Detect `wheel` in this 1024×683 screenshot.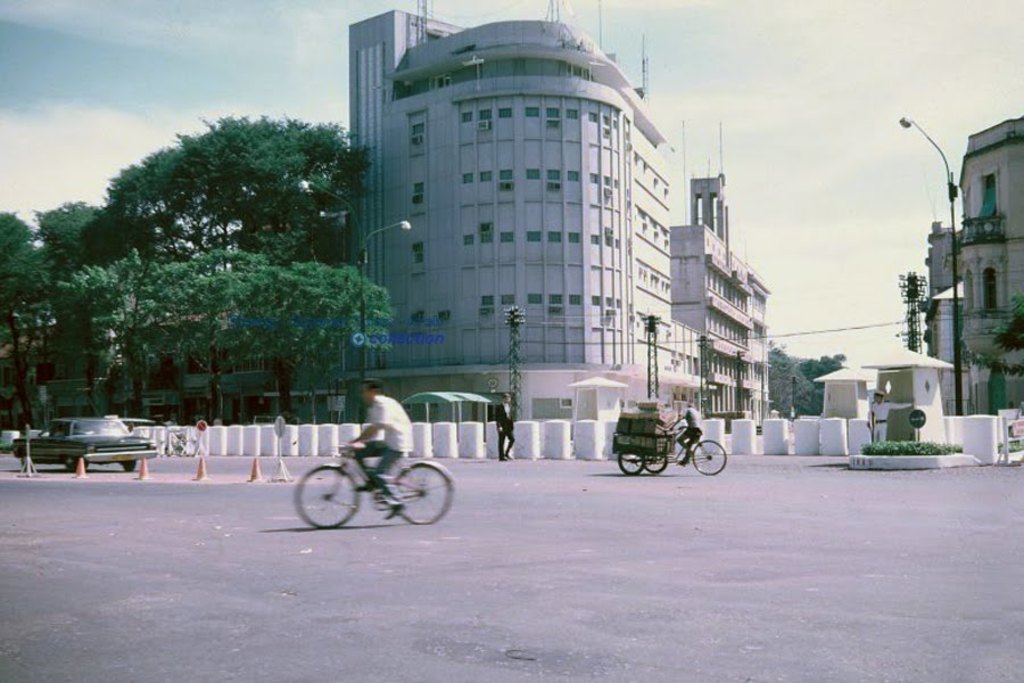
Detection: select_region(17, 452, 35, 468).
